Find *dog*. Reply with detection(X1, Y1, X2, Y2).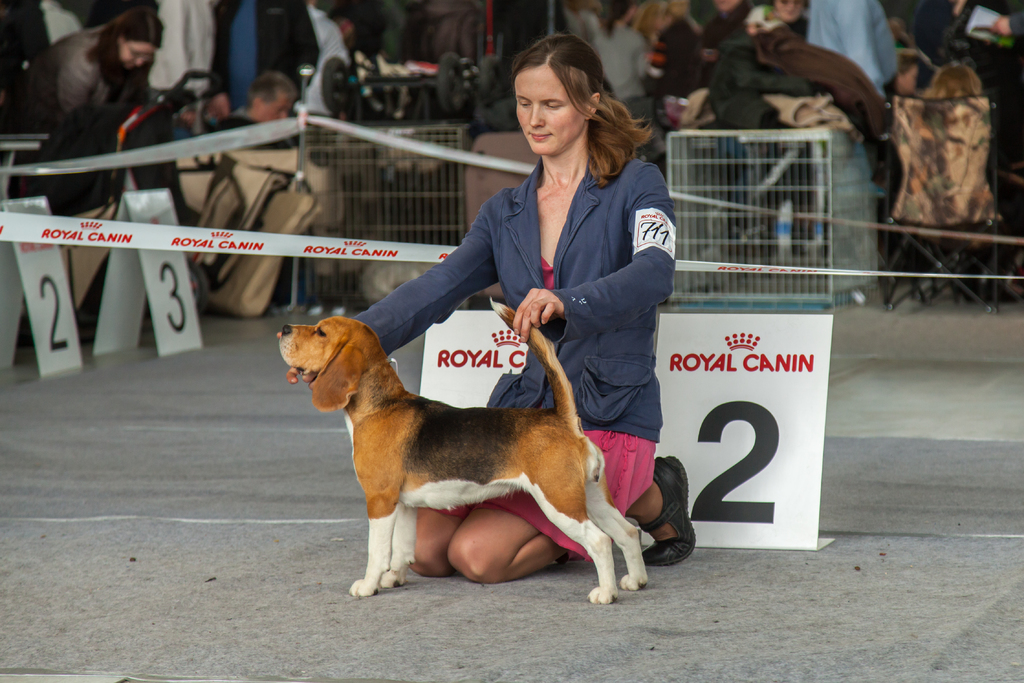
detection(276, 296, 648, 607).
